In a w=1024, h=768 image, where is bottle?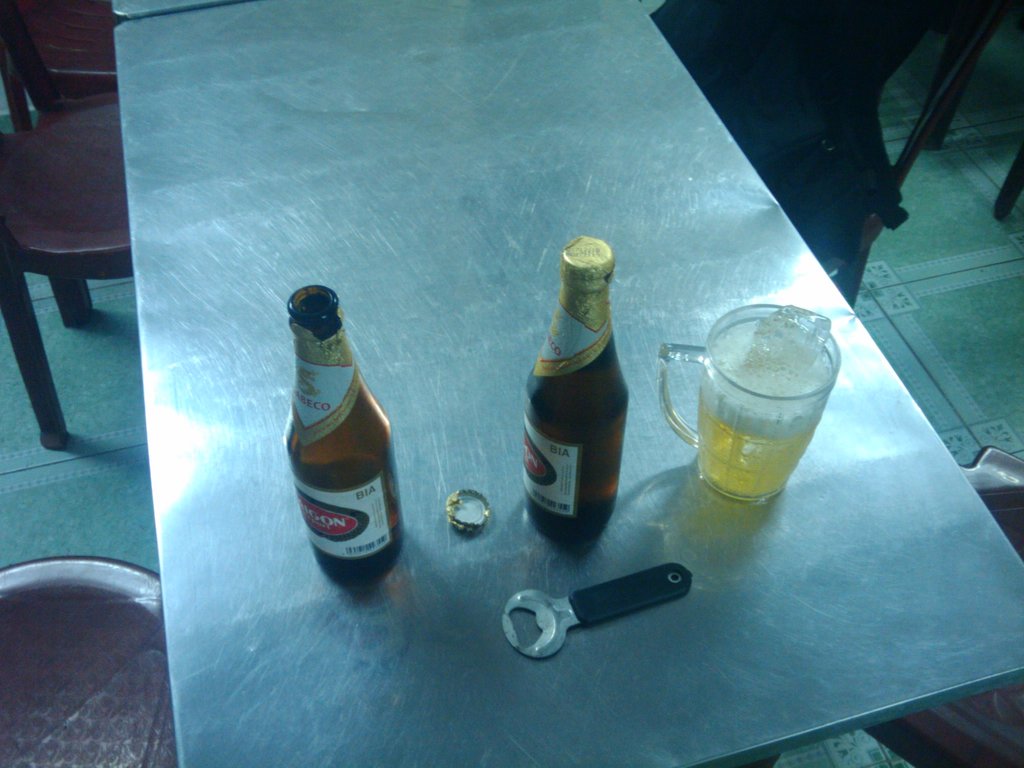
(518,235,634,558).
